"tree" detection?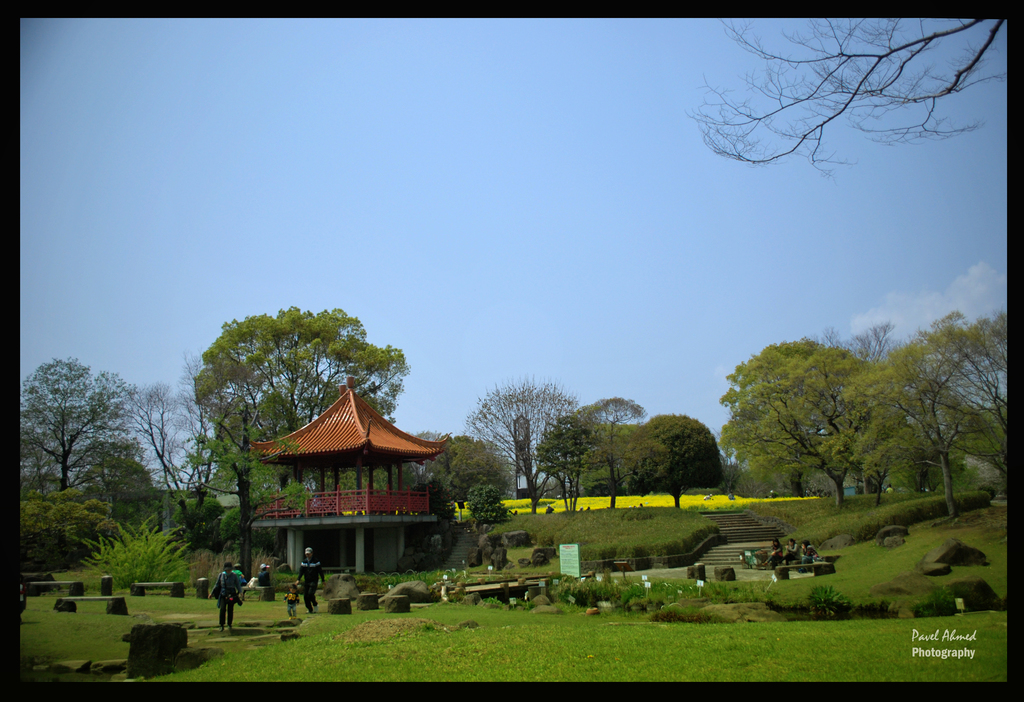
(716,326,898,515)
